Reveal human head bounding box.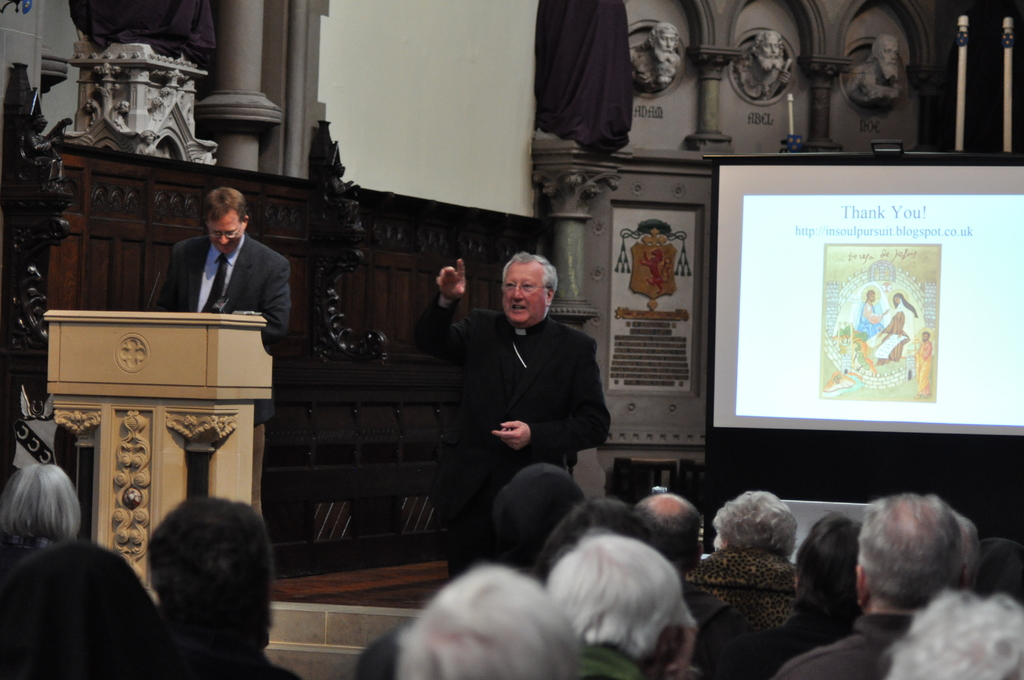
Revealed: bbox(706, 487, 796, 555).
